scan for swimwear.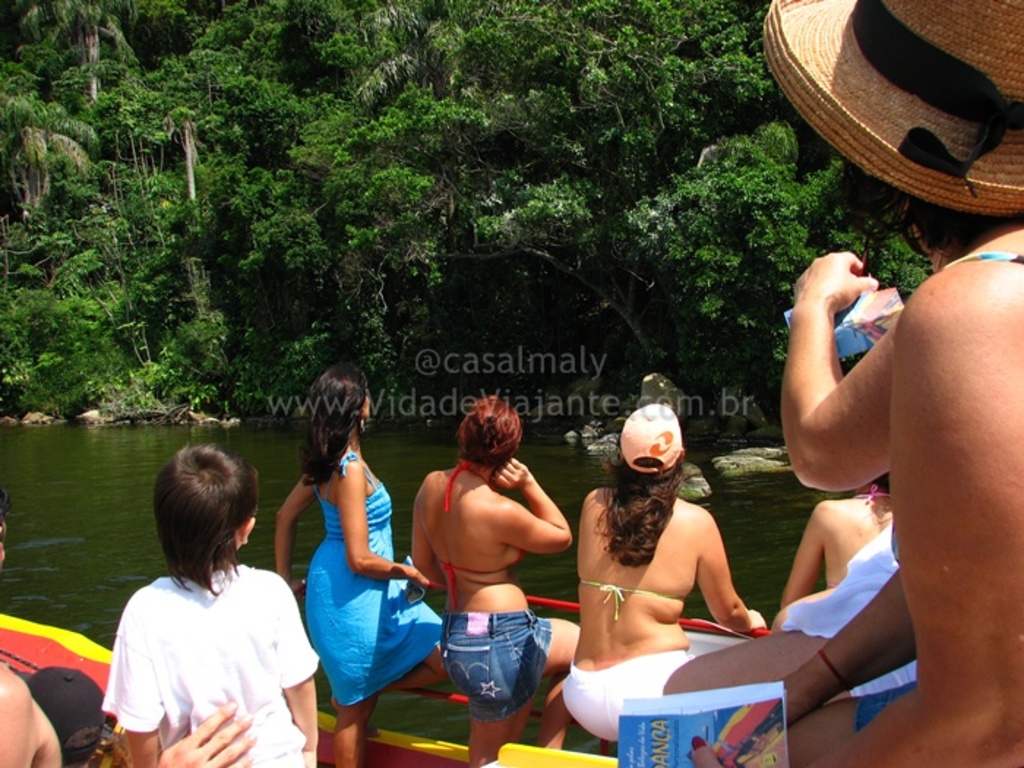
Scan result: select_region(559, 652, 693, 740).
